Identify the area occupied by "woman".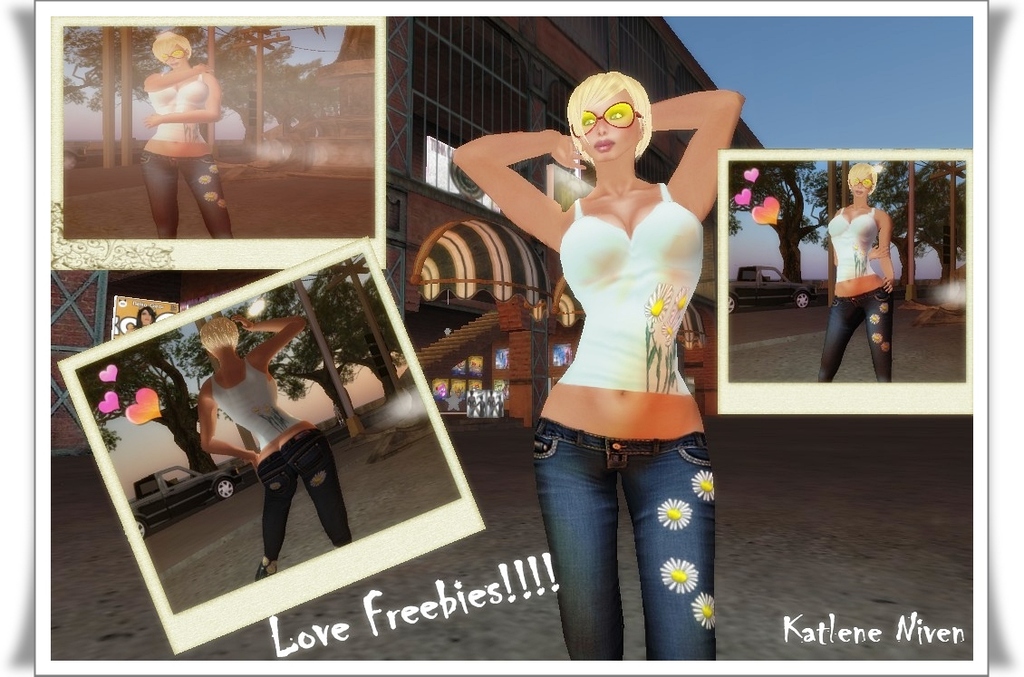
Area: [816,161,896,383].
